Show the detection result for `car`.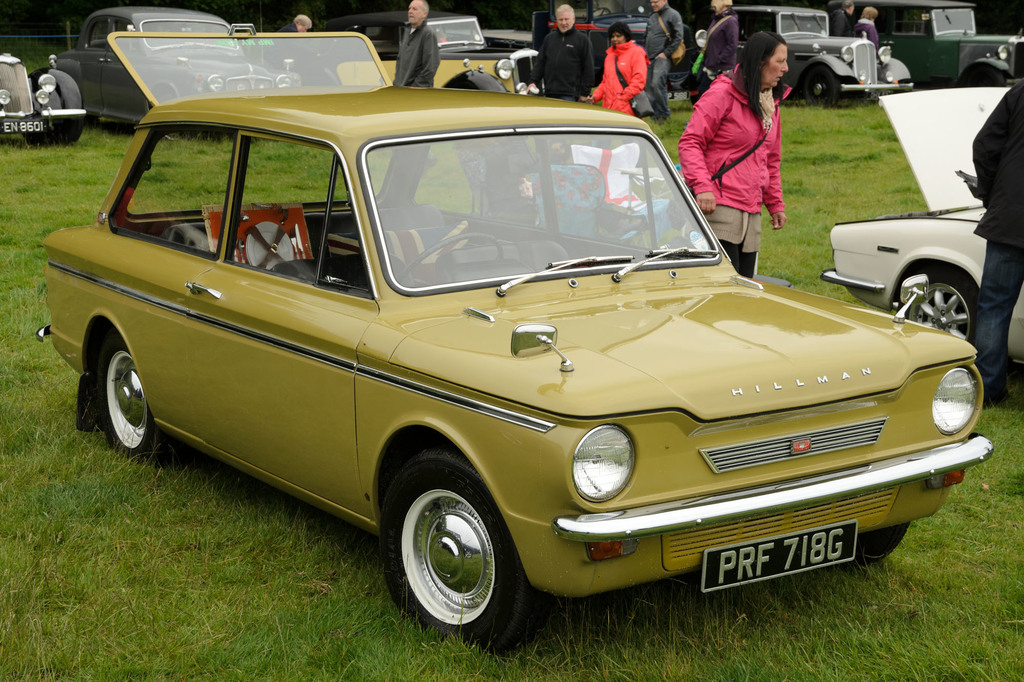
(left=819, top=86, right=1023, bottom=369).
